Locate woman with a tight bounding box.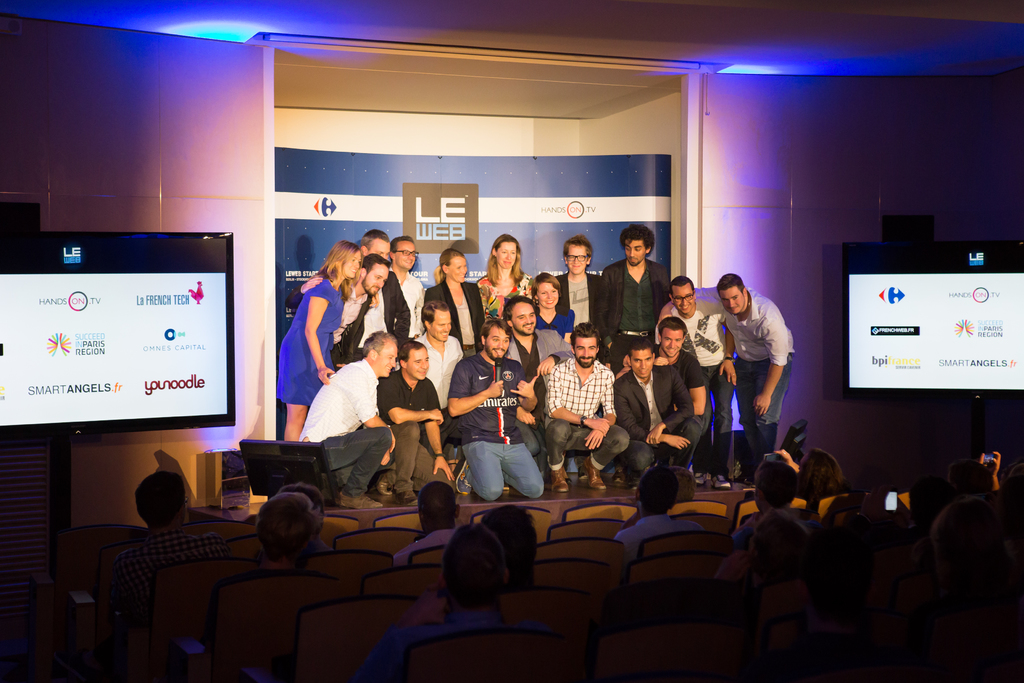
detection(477, 231, 534, 318).
